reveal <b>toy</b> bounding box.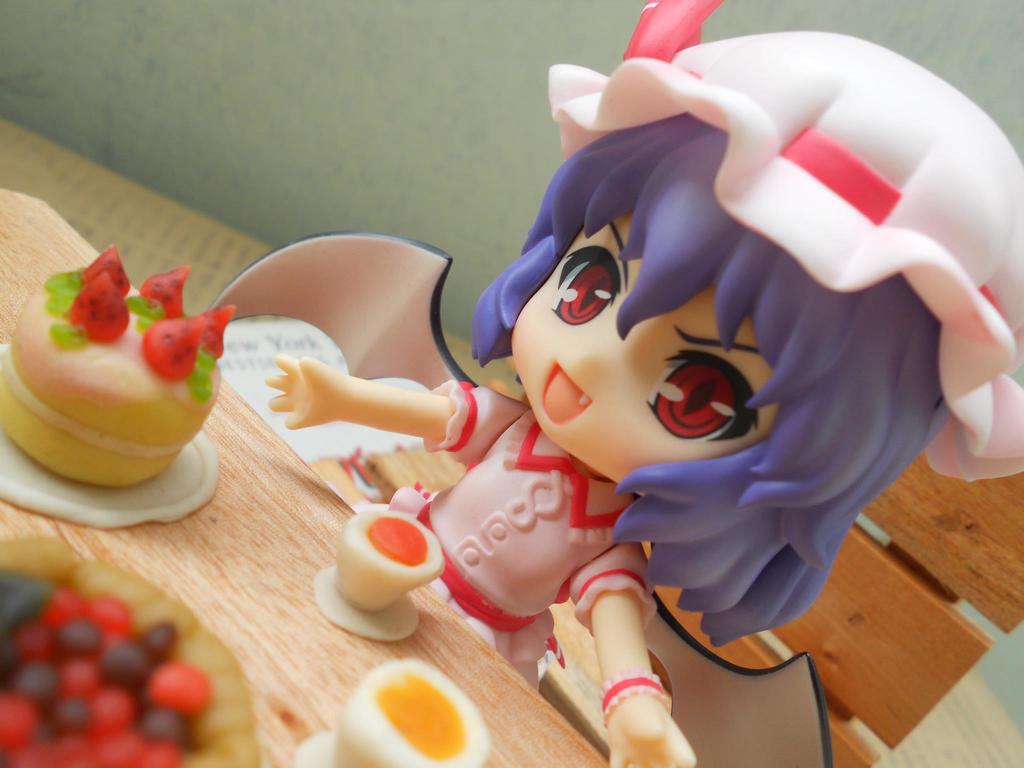
Revealed: select_region(312, 485, 451, 639).
